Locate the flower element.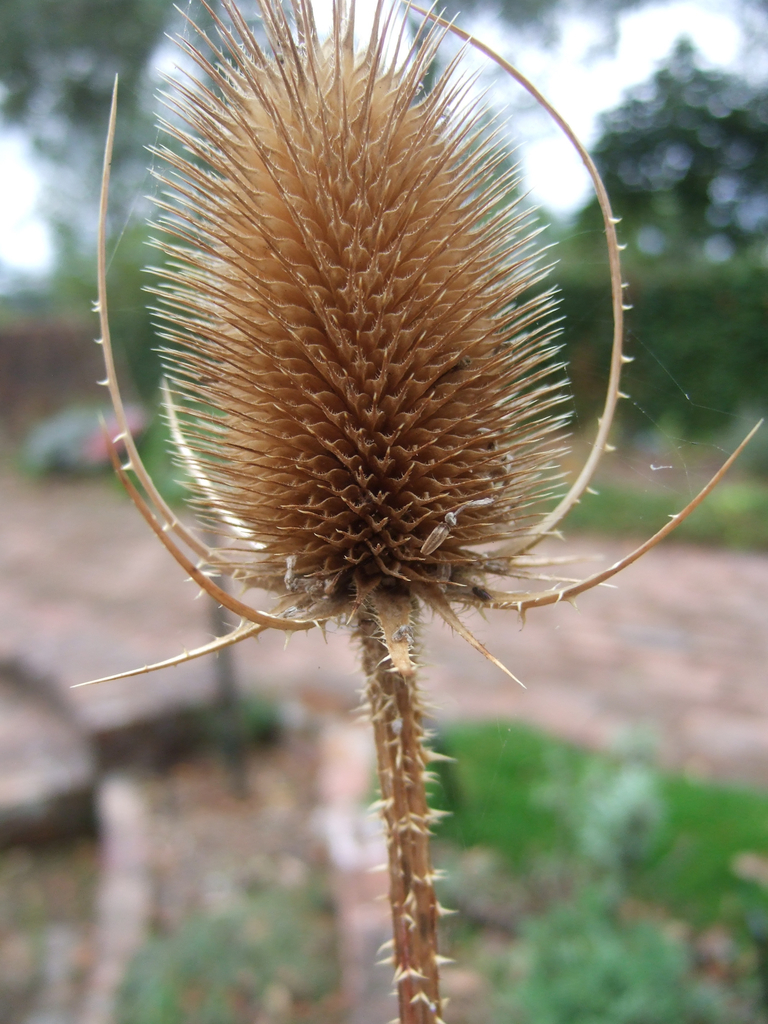
Element bbox: box=[67, 0, 767, 698].
